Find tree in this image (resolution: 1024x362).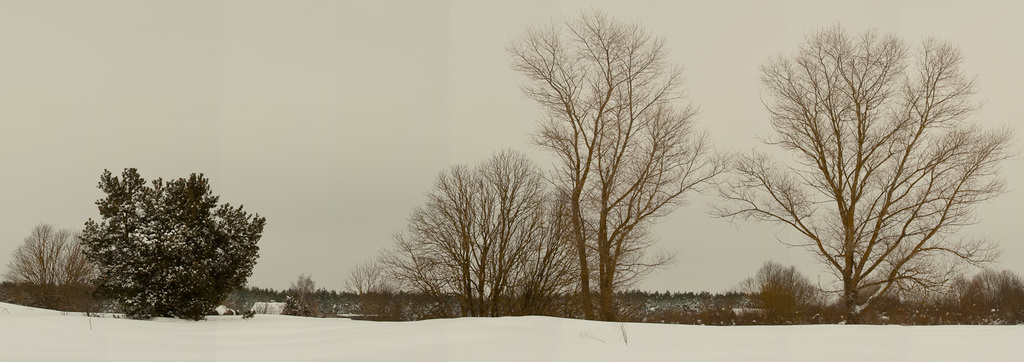
<box>362,136,605,316</box>.
